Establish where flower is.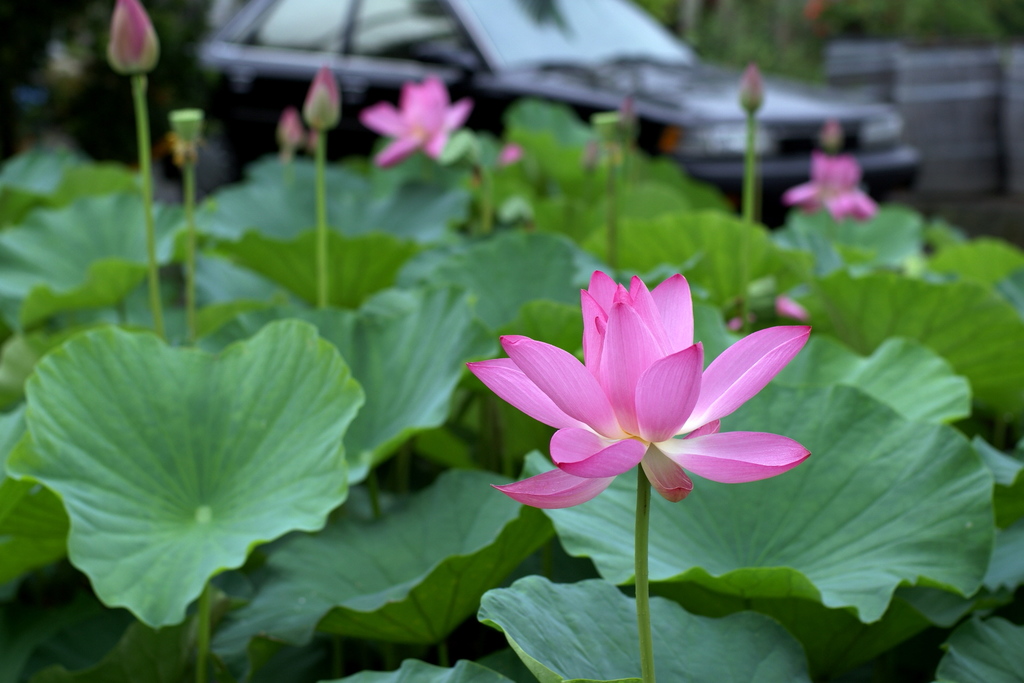
Established at [467, 268, 804, 504].
